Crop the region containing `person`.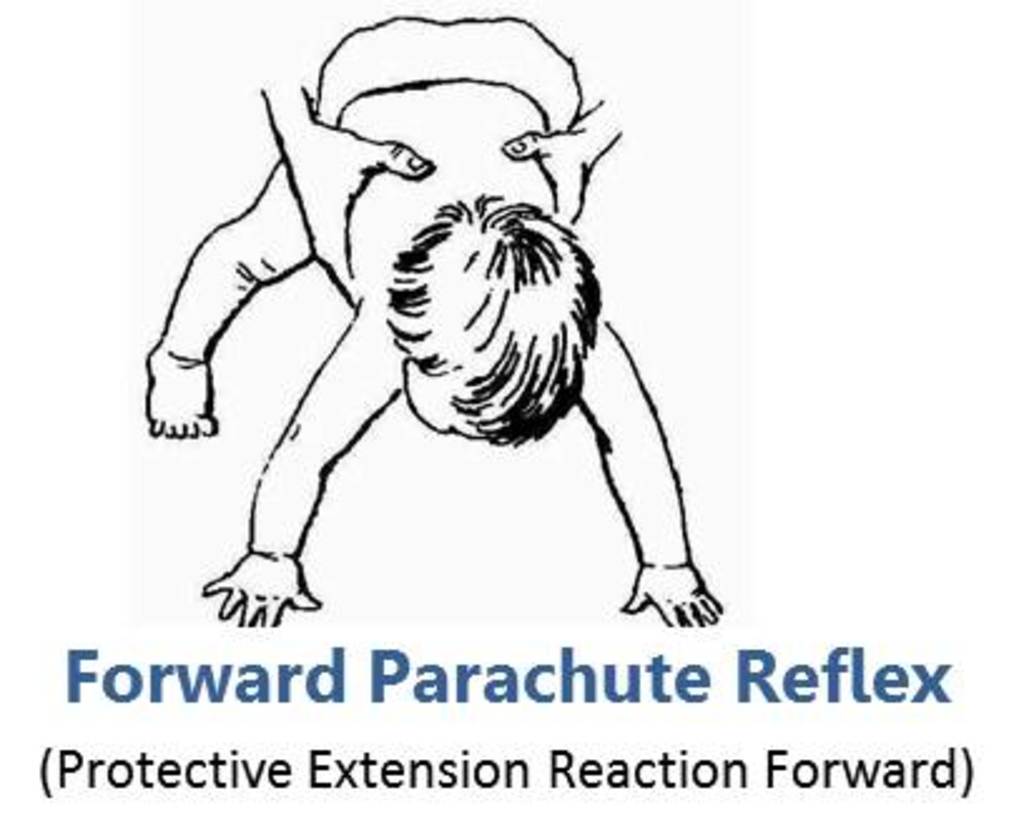
Crop region: (253, 78, 630, 304).
